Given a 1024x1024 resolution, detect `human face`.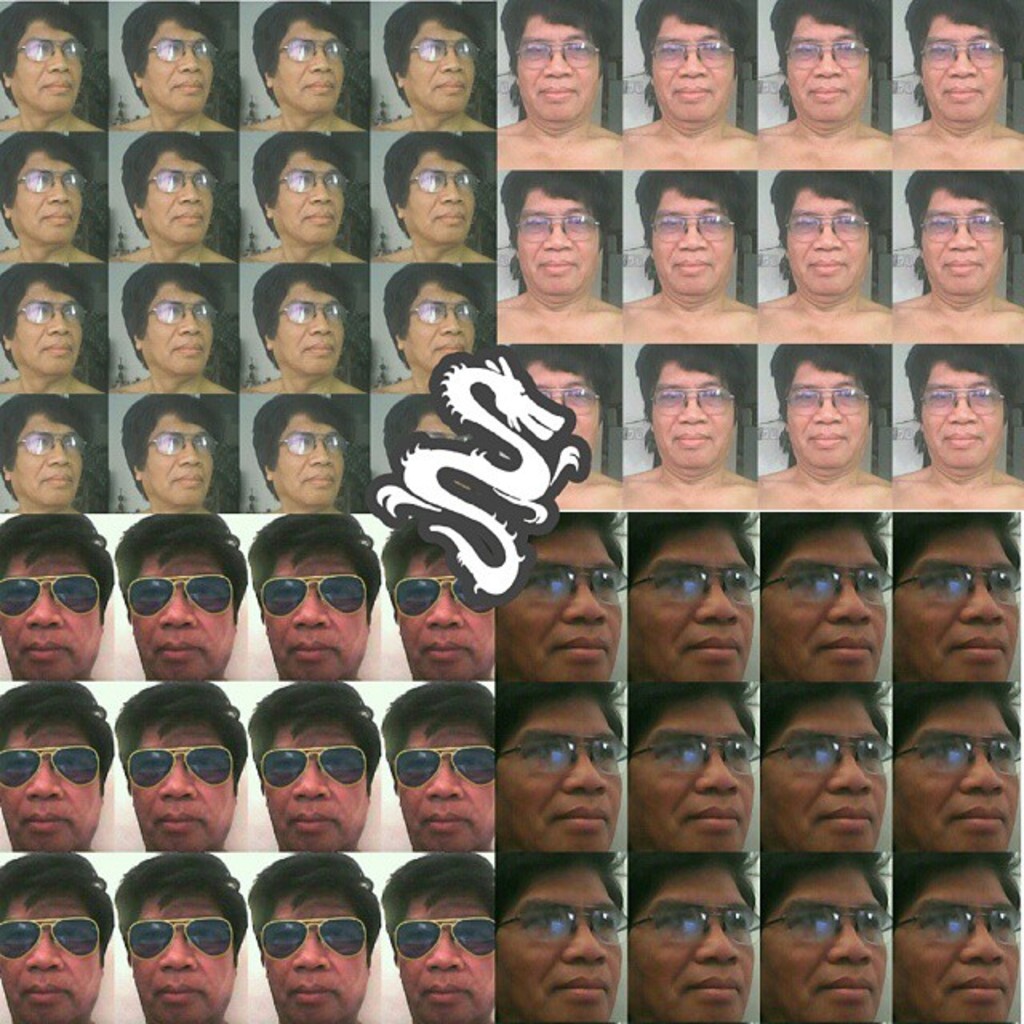
{"x1": 141, "y1": 285, "x2": 218, "y2": 373}.
